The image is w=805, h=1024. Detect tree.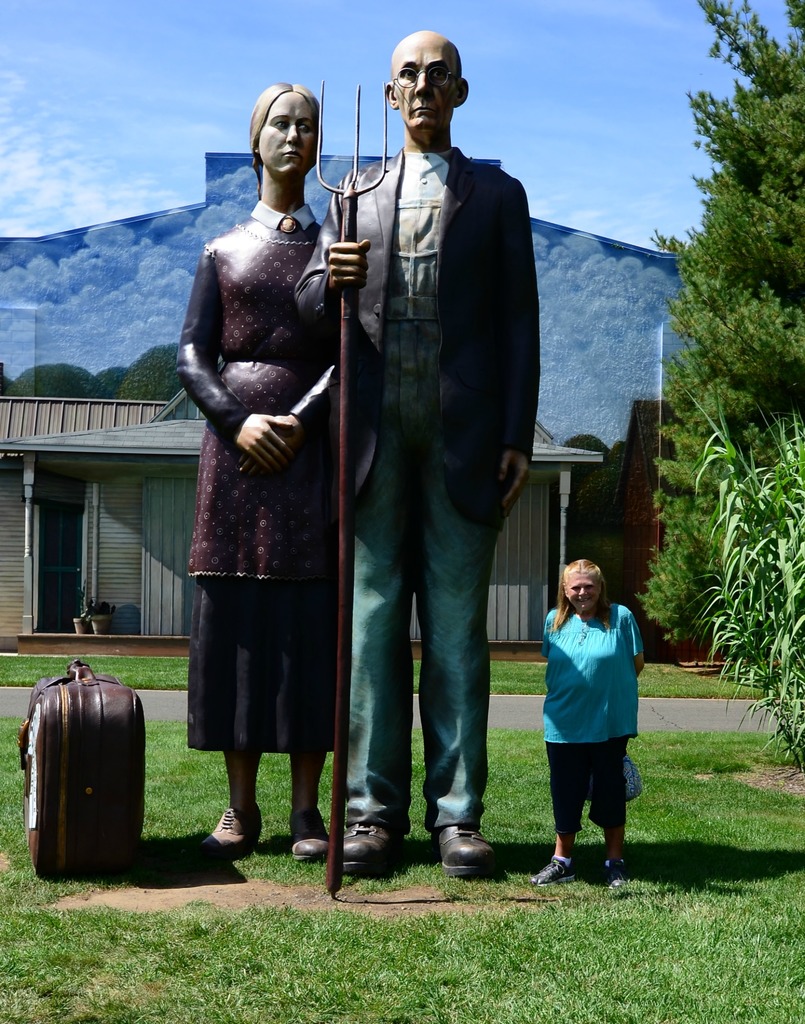
Detection: x1=635, y1=0, x2=804, y2=641.
